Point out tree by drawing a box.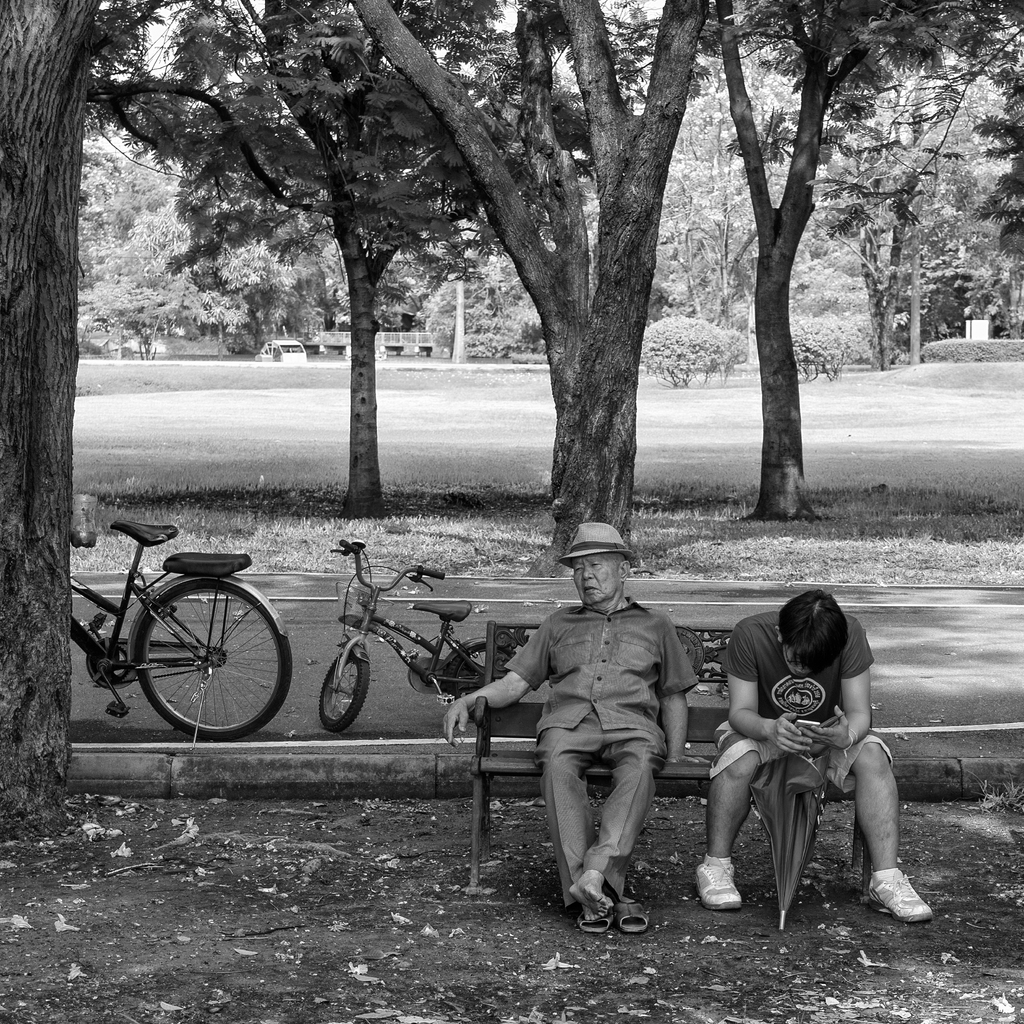
crop(778, 45, 924, 349).
